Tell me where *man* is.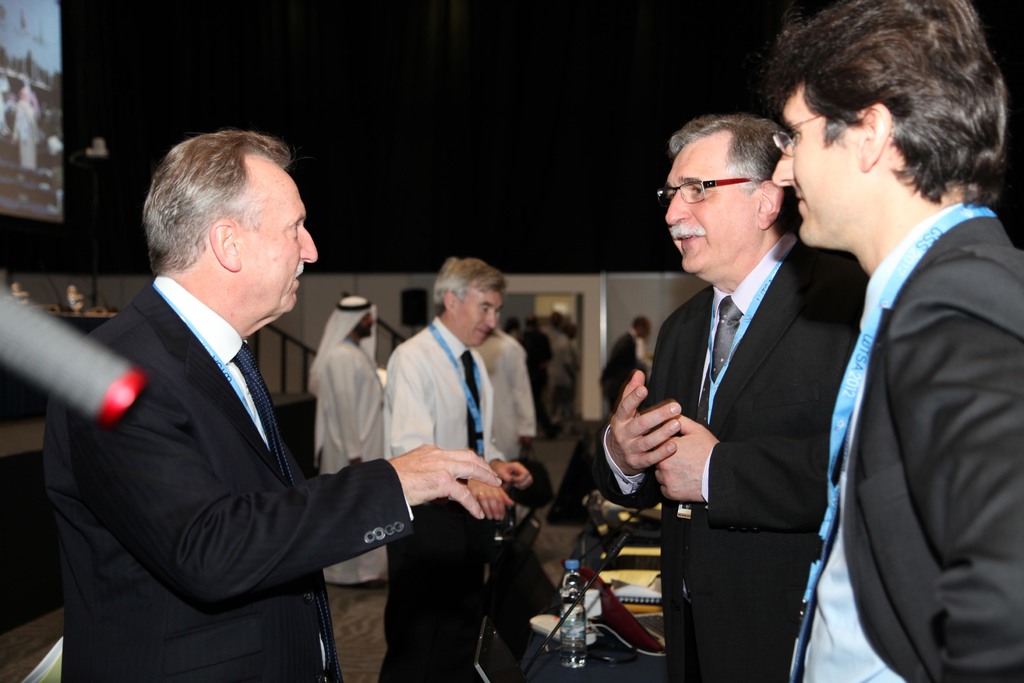
*man* is at (578, 109, 868, 682).
